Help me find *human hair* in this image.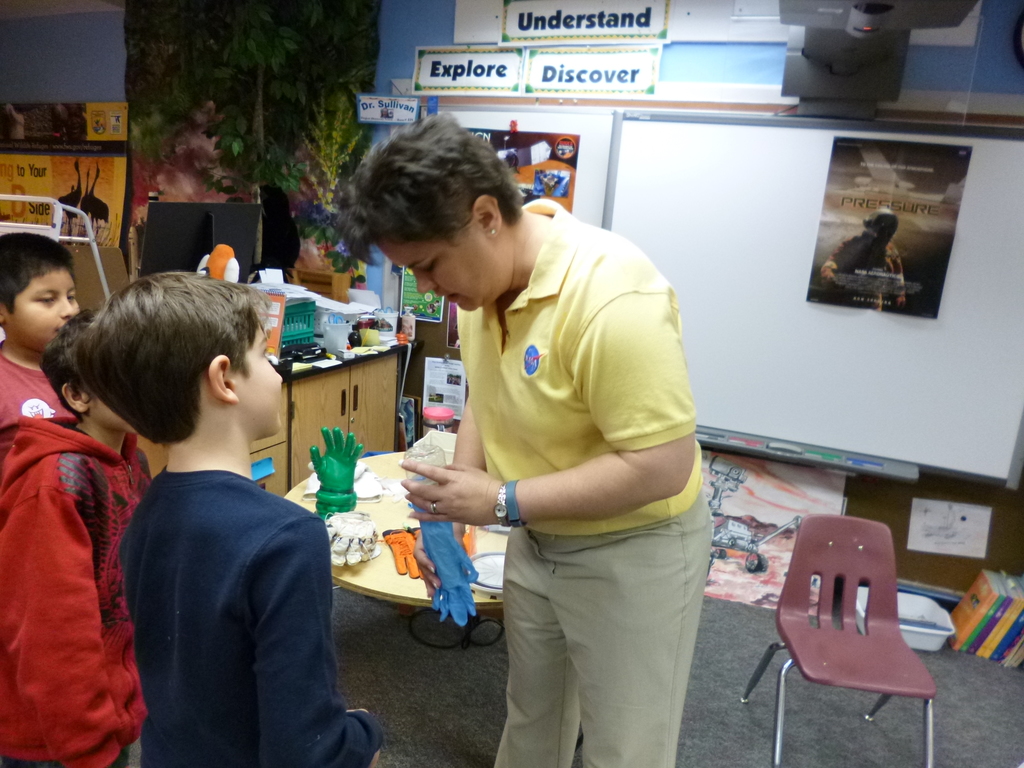
Found it: <region>0, 232, 74, 320</region>.
